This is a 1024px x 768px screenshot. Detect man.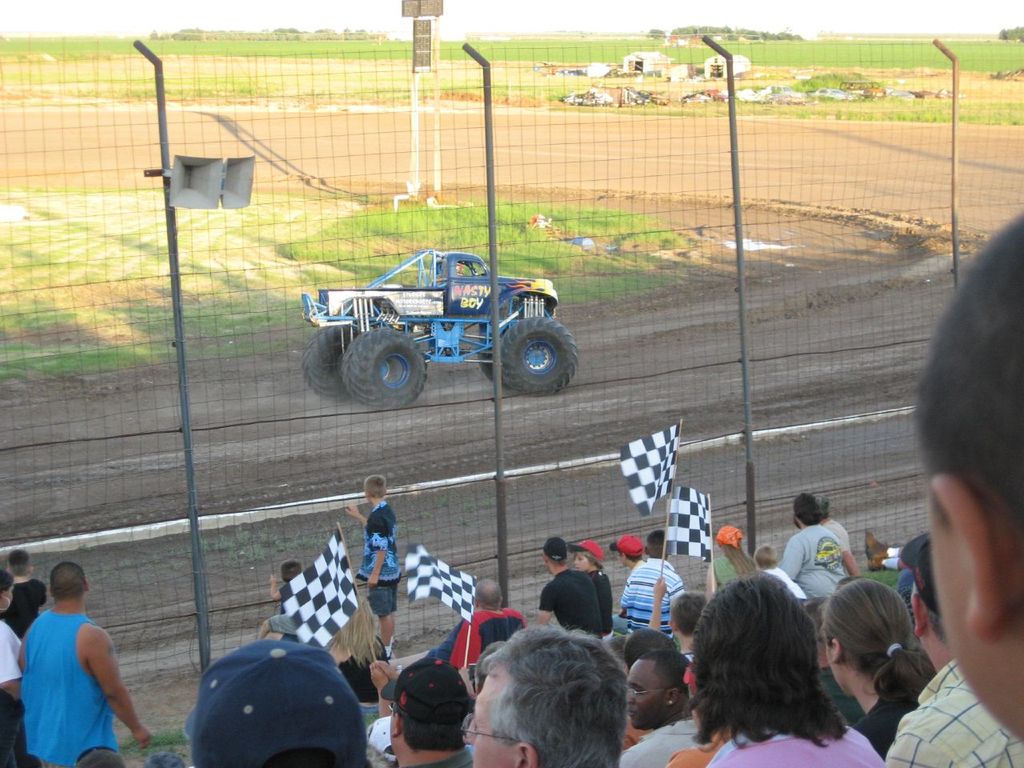
531, 536, 605, 638.
